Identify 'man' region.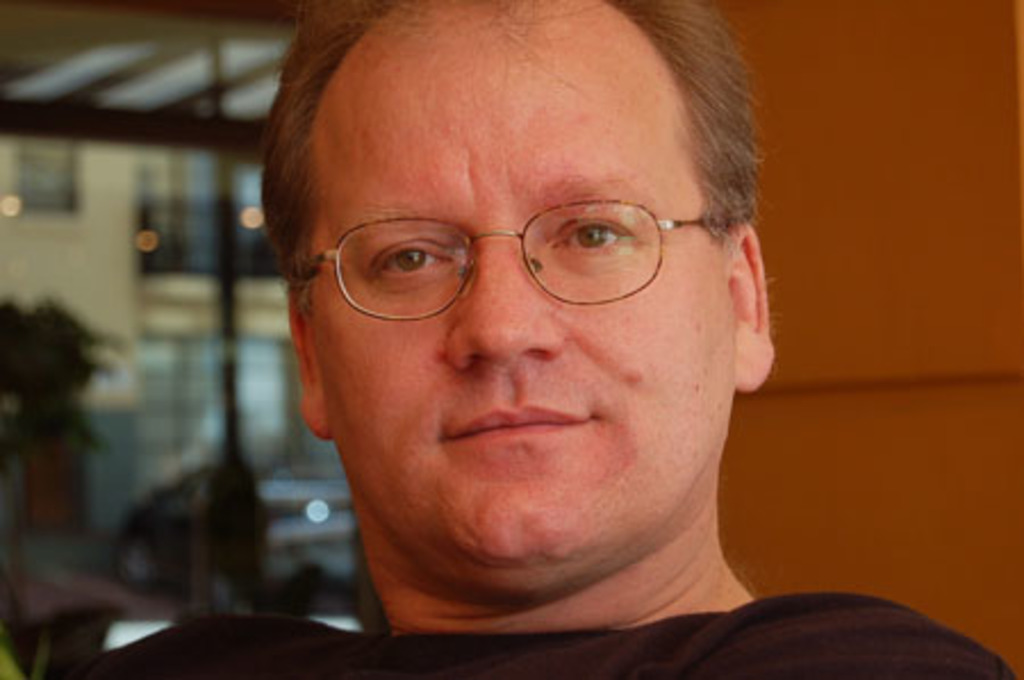
Region: bbox=(132, 14, 924, 664).
